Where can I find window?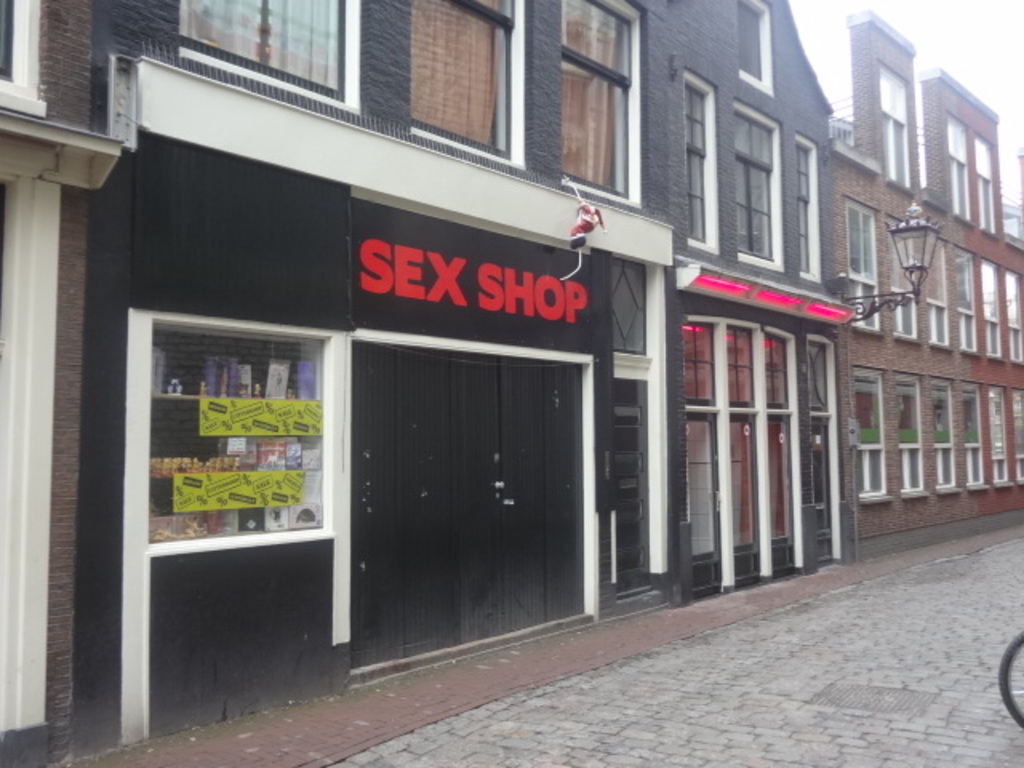
You can find it at box(731, 101, 773, 261).
